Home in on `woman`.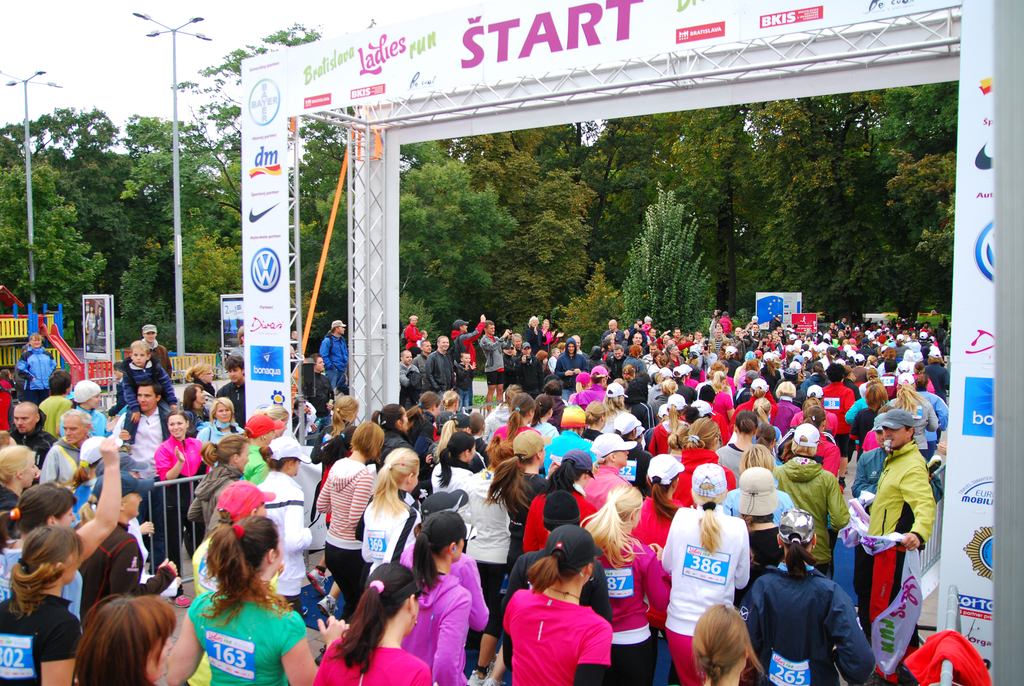
Homed in at [579,485,668,685].
